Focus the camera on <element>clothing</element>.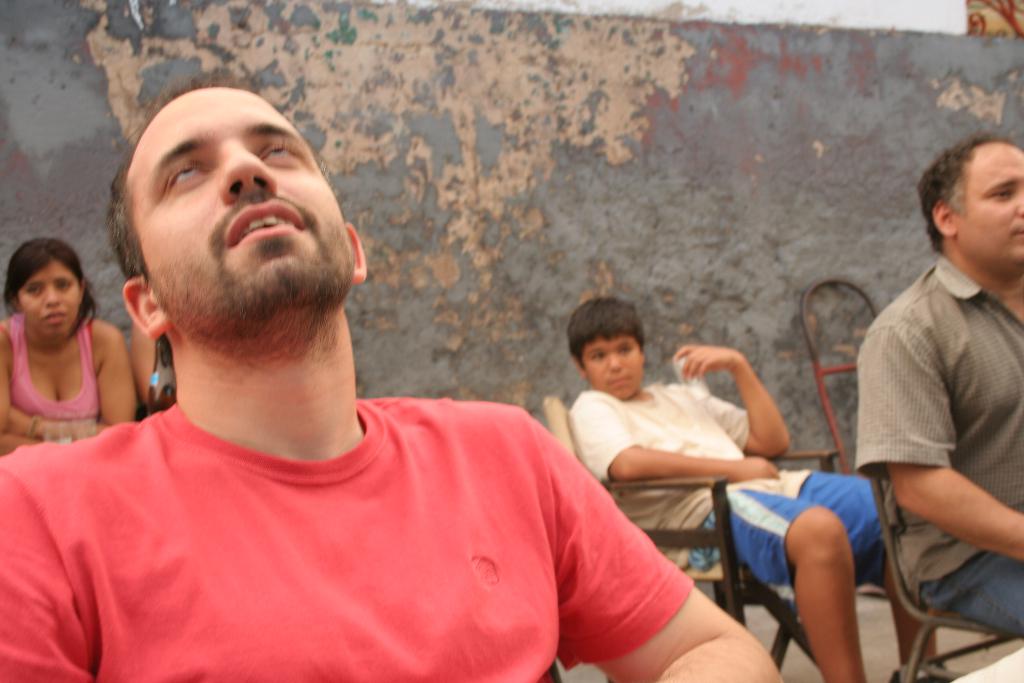
Focus region: bbox(4, 311, 102, 415).
